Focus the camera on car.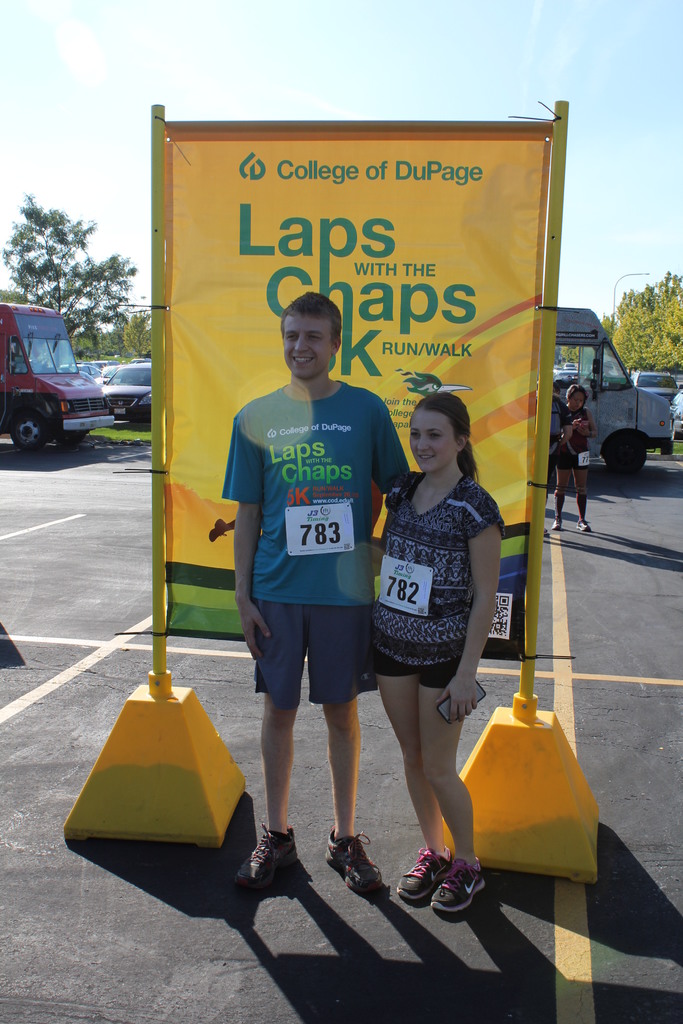
Focus region: box(668, 390, 682, 436).
